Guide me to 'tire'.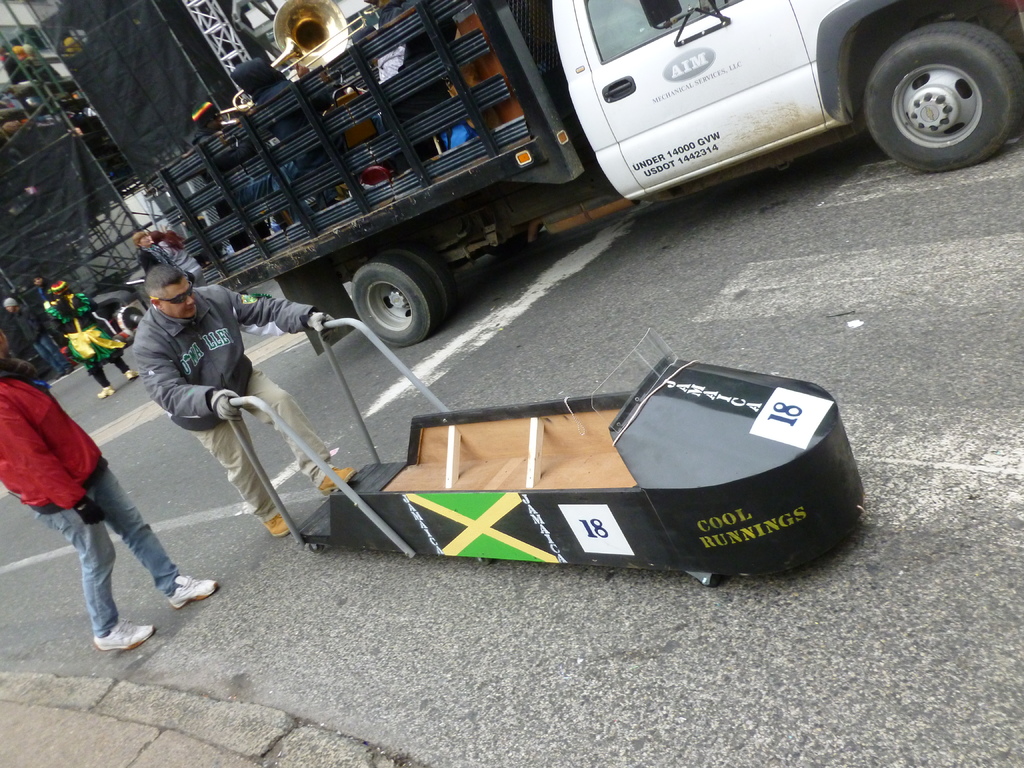
Guidance: [372,247,455,320].
